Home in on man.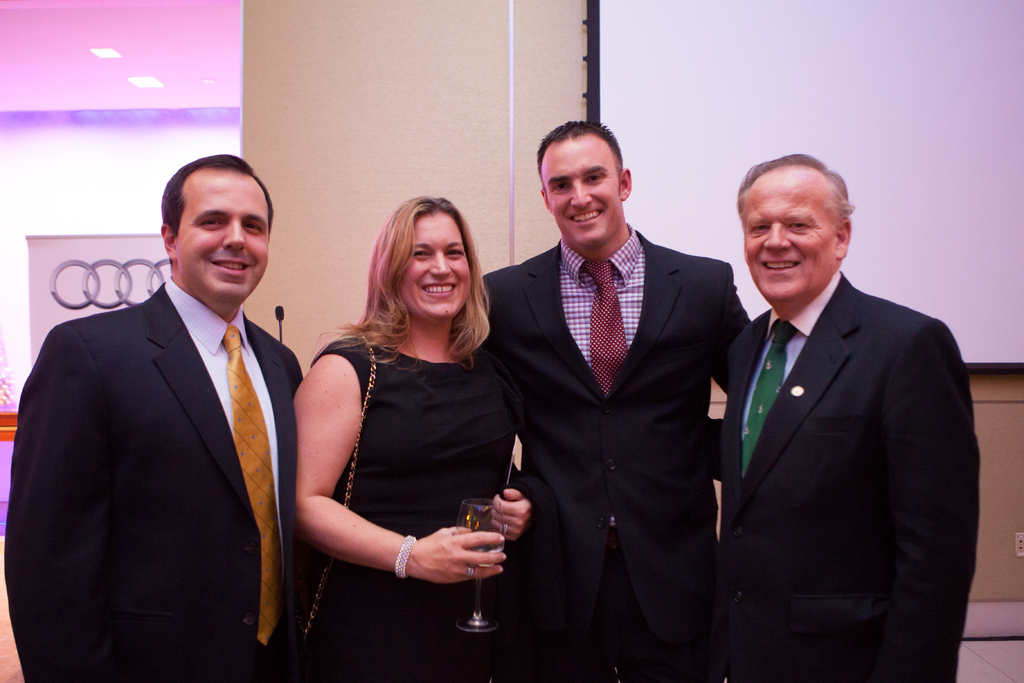
Homed in at [x1=705, y1=151, x2=983, y2=682].
